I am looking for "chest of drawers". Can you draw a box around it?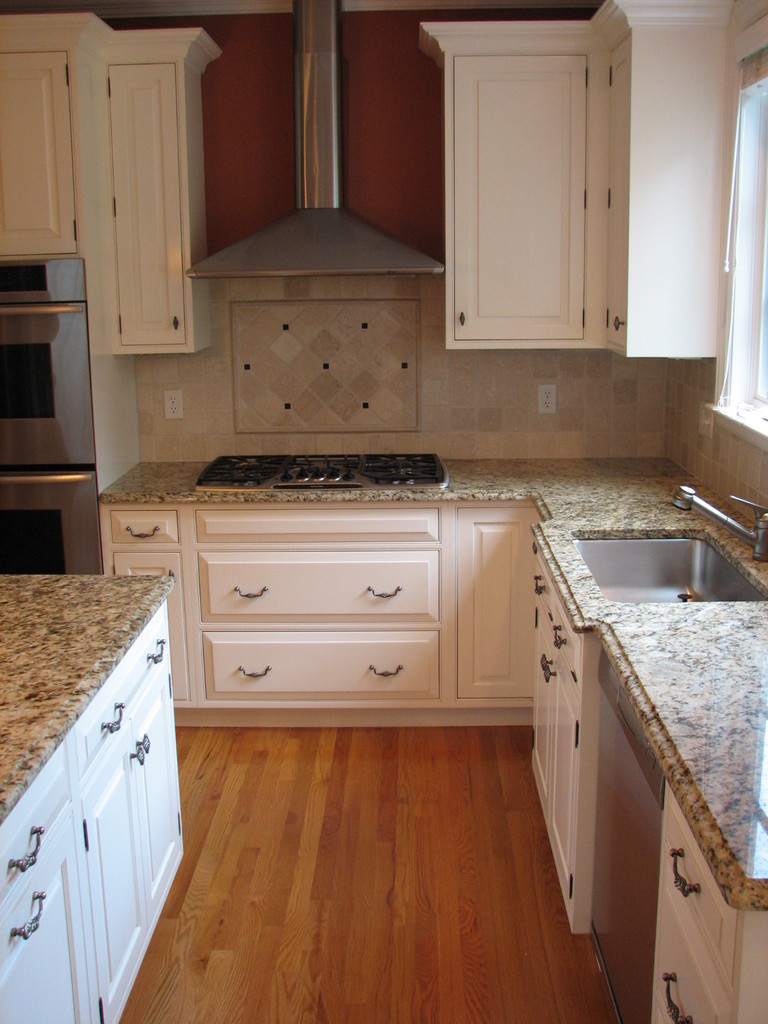
Sure, the bounding box is <box>0,608,182,1023</box>.
